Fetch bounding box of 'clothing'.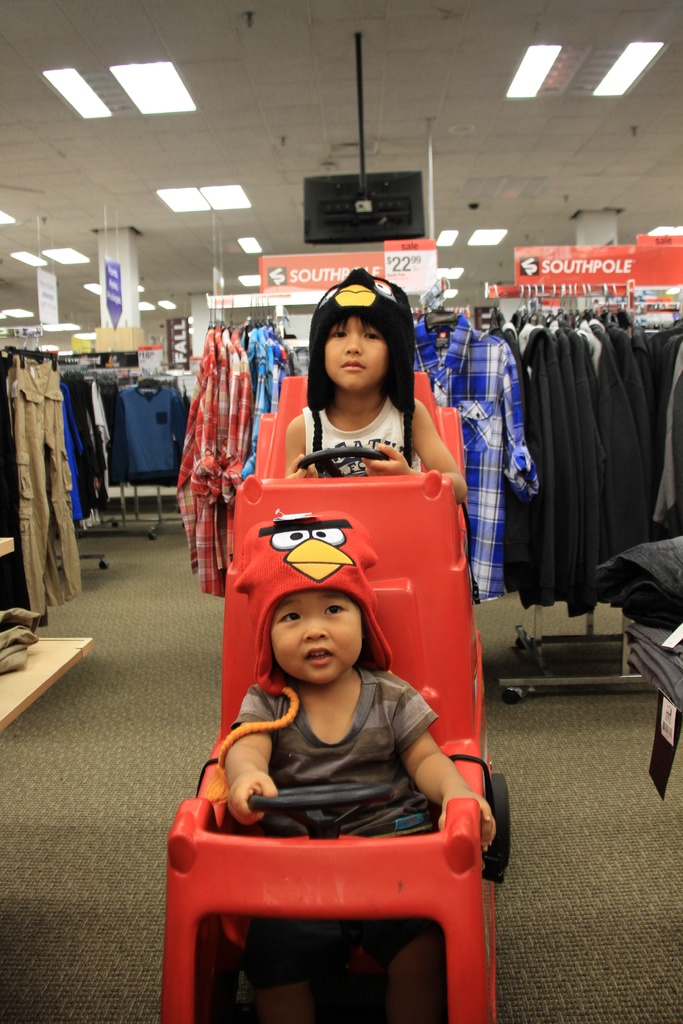
Bbox: region(222, 671, 452, 834).
